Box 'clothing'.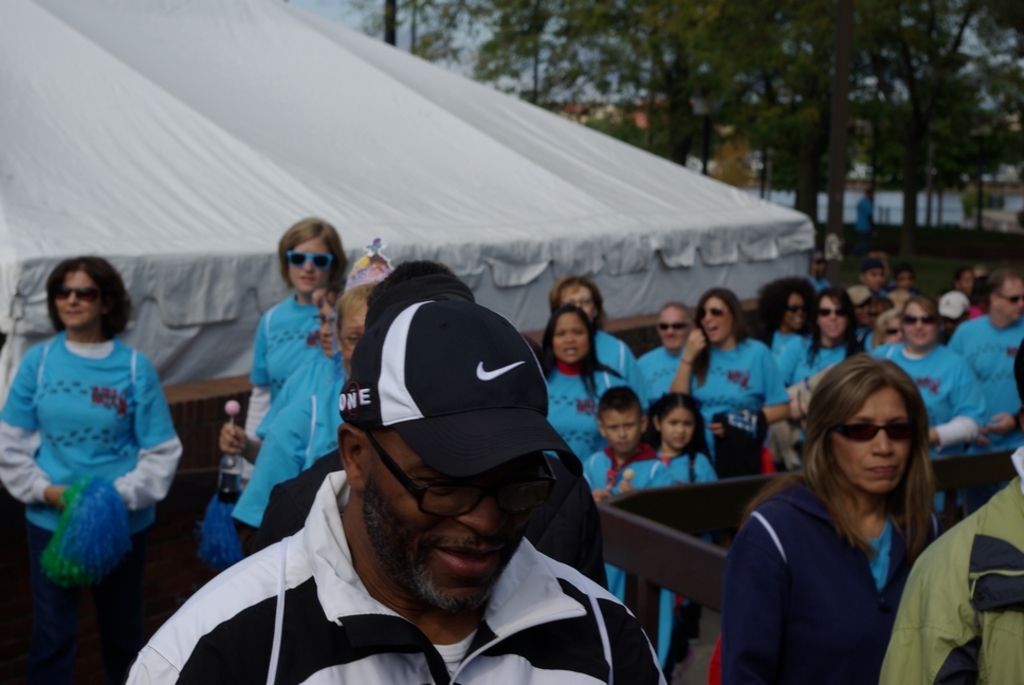
806, 338, 871, 379.
